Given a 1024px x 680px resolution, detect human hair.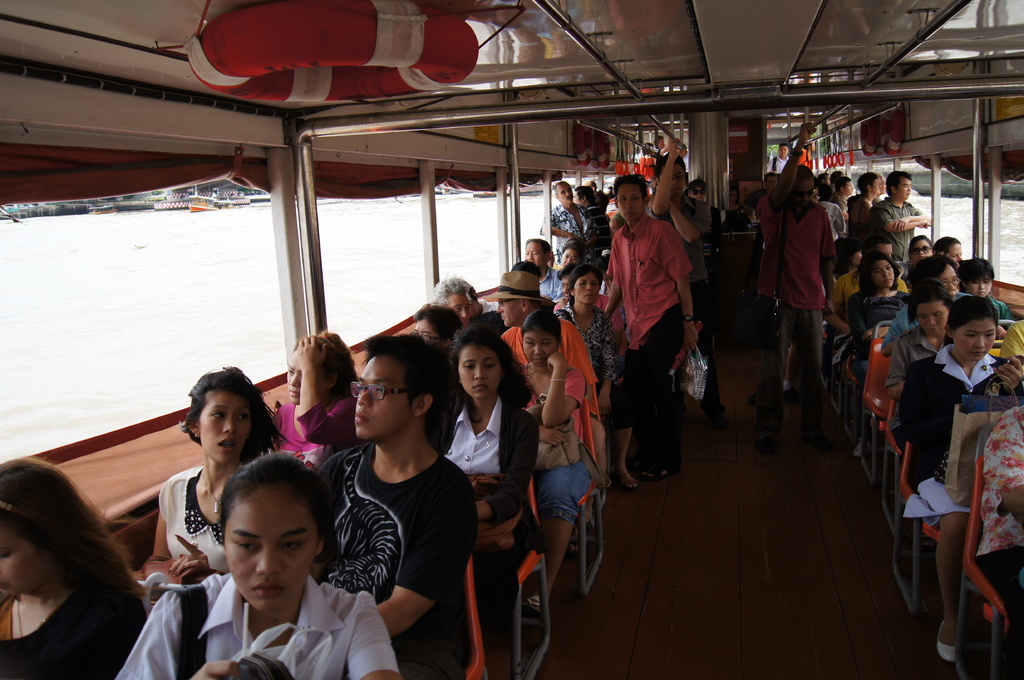
Rect(555, 246, 586, 265).
